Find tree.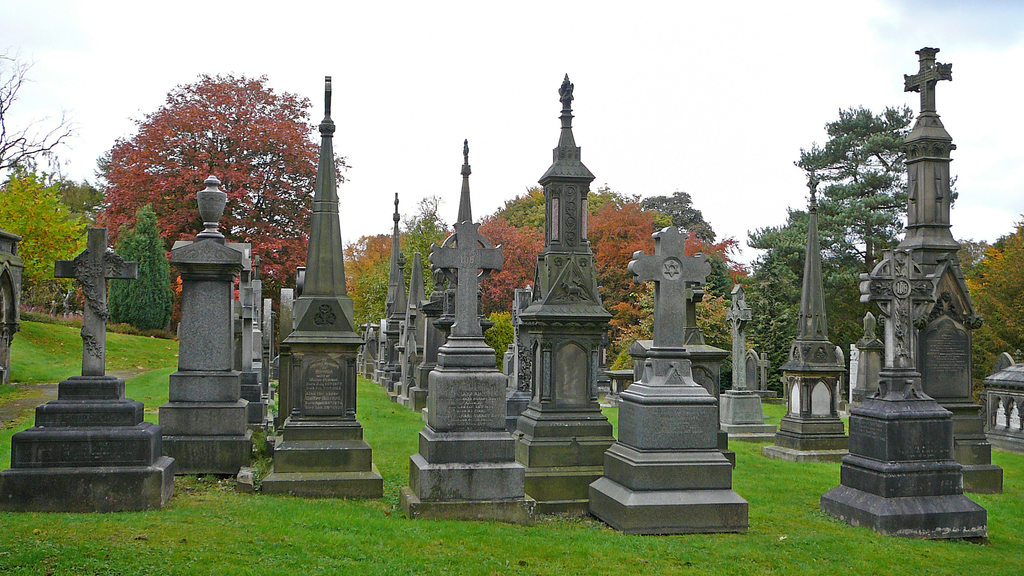
l=741, t=198, r=875, b=381.
